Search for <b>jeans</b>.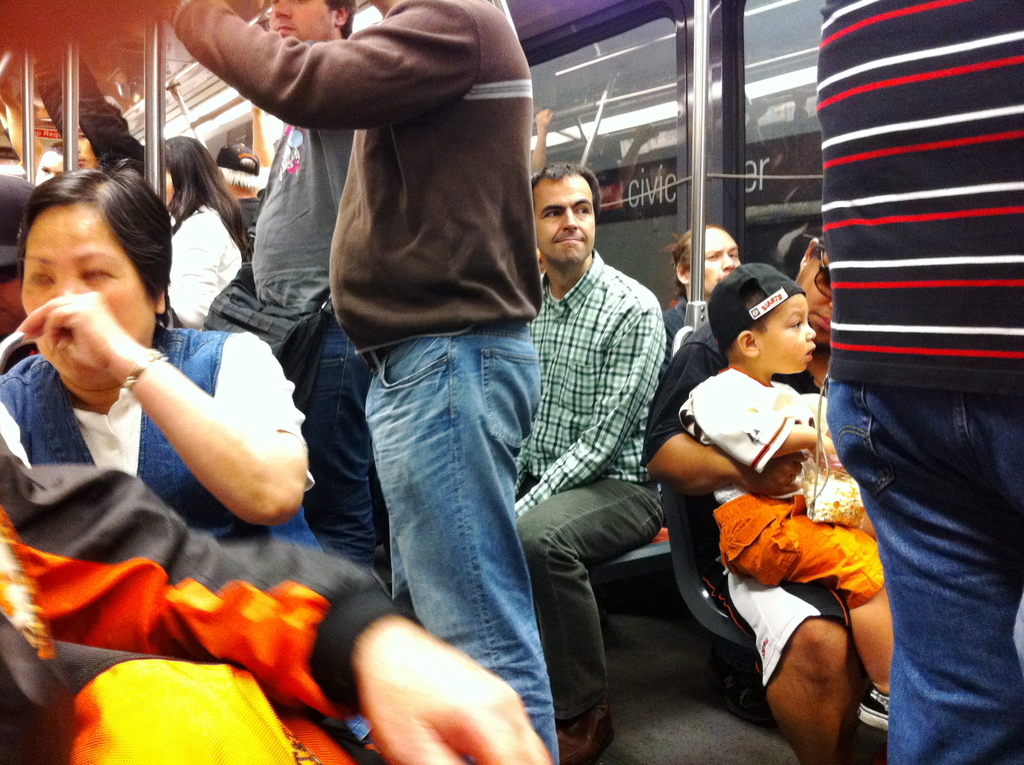
Found at crop(856, 342, 1012, 737).
